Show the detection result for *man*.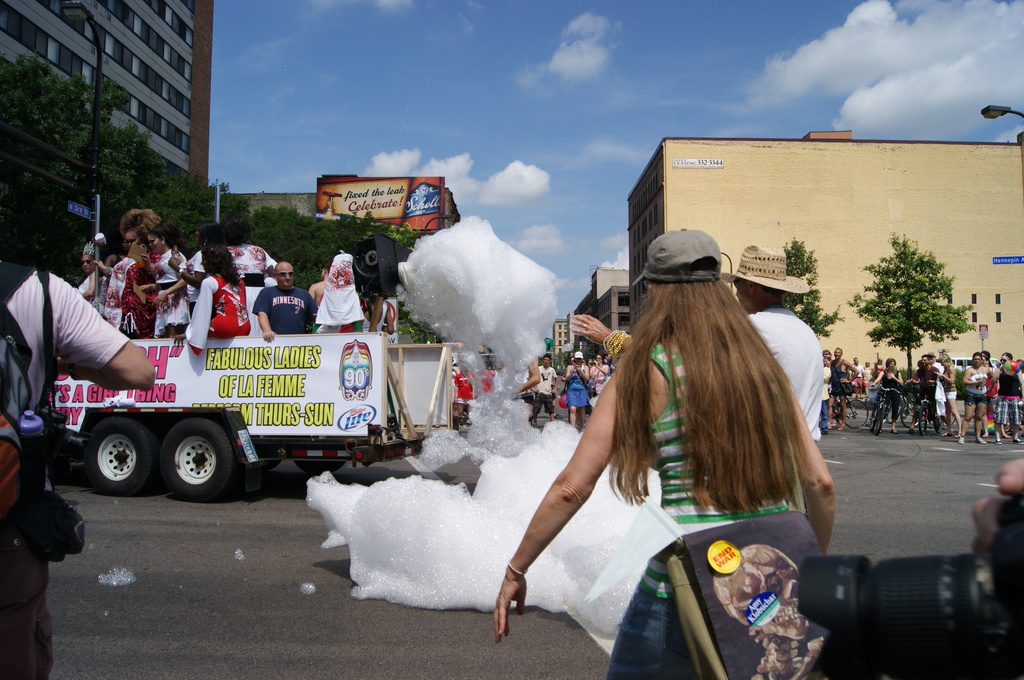
255,257,319,343.
